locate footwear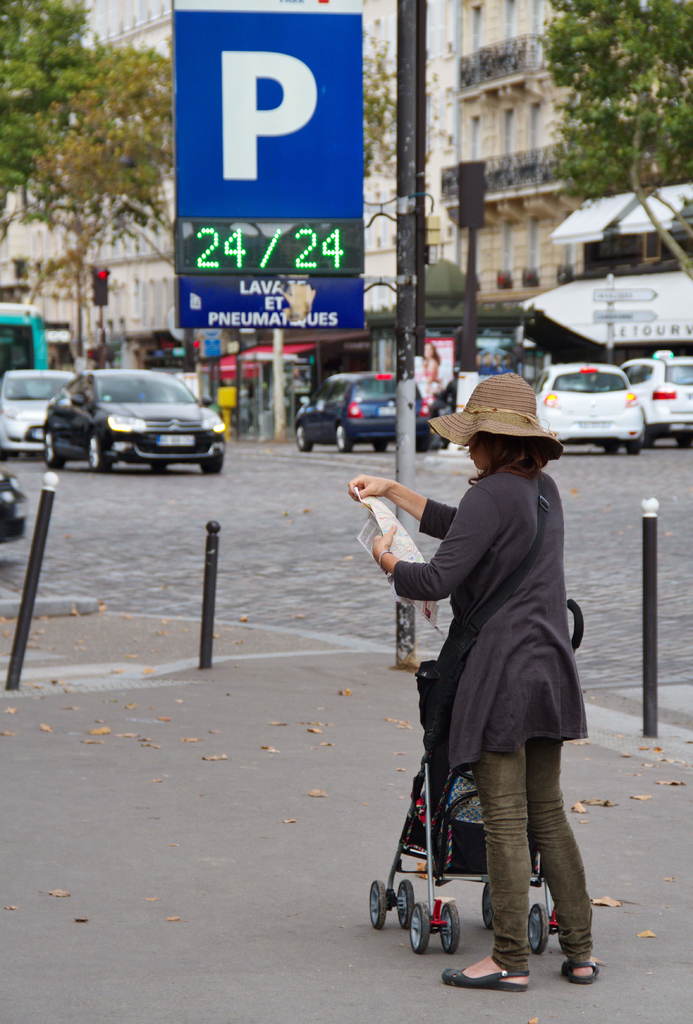
select_region(444, 962, 533, 998)
